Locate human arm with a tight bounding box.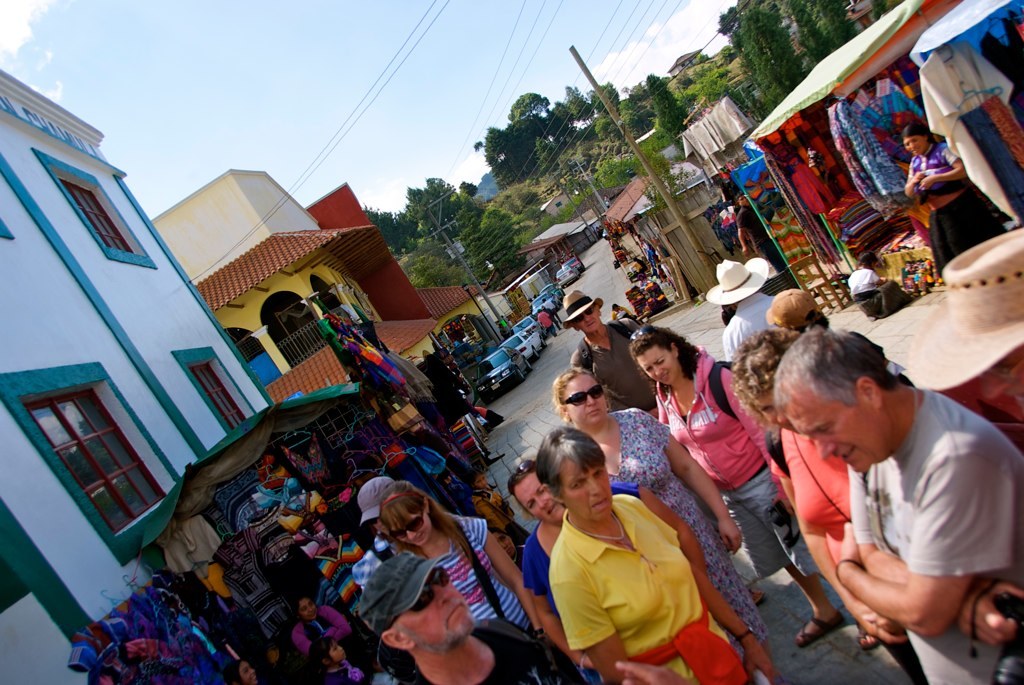
pyautogui.locateOnScreen(530, 585, 594, 661).
